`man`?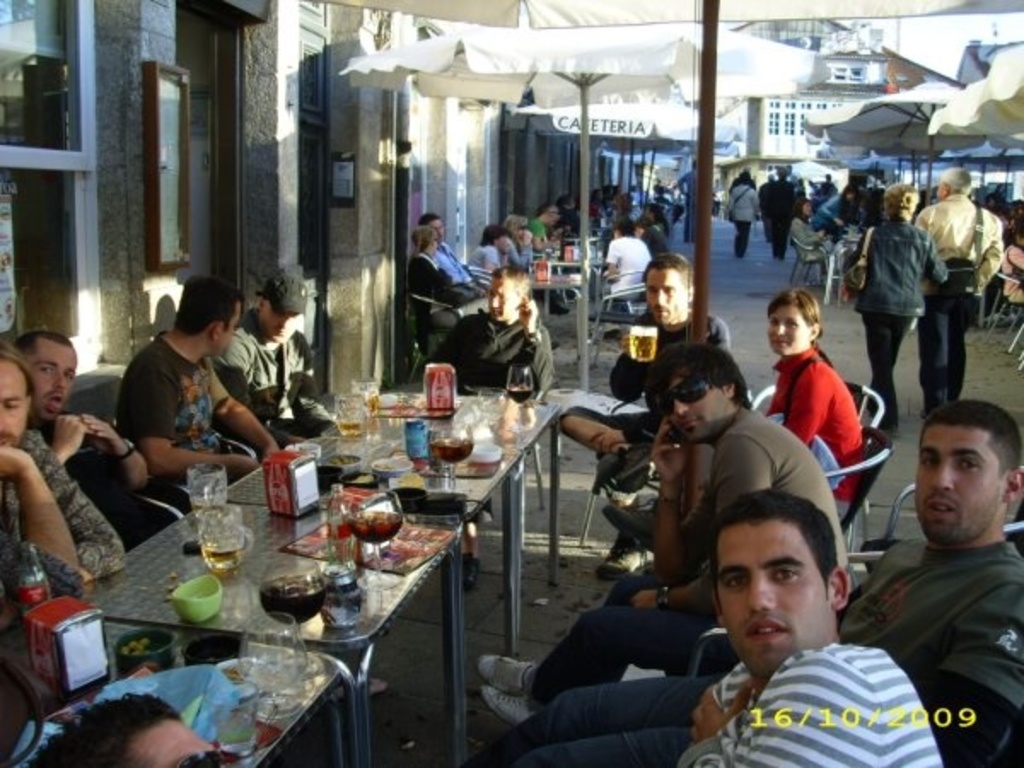
left=415, top=207, right=485, bottom=287
